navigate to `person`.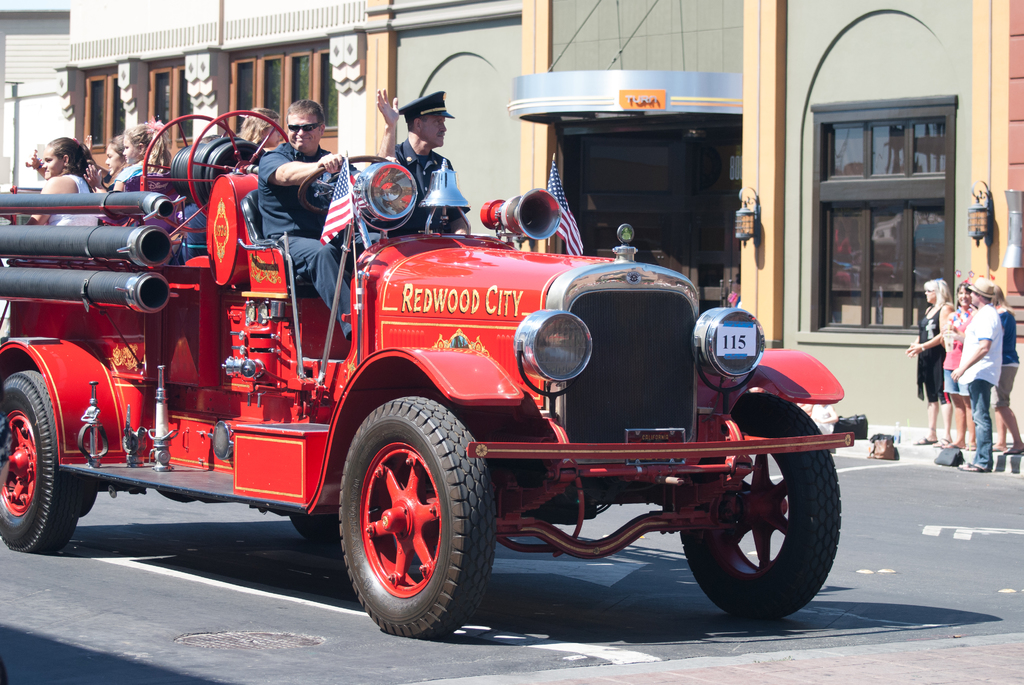
Navigation target: (940,278,980,457).
